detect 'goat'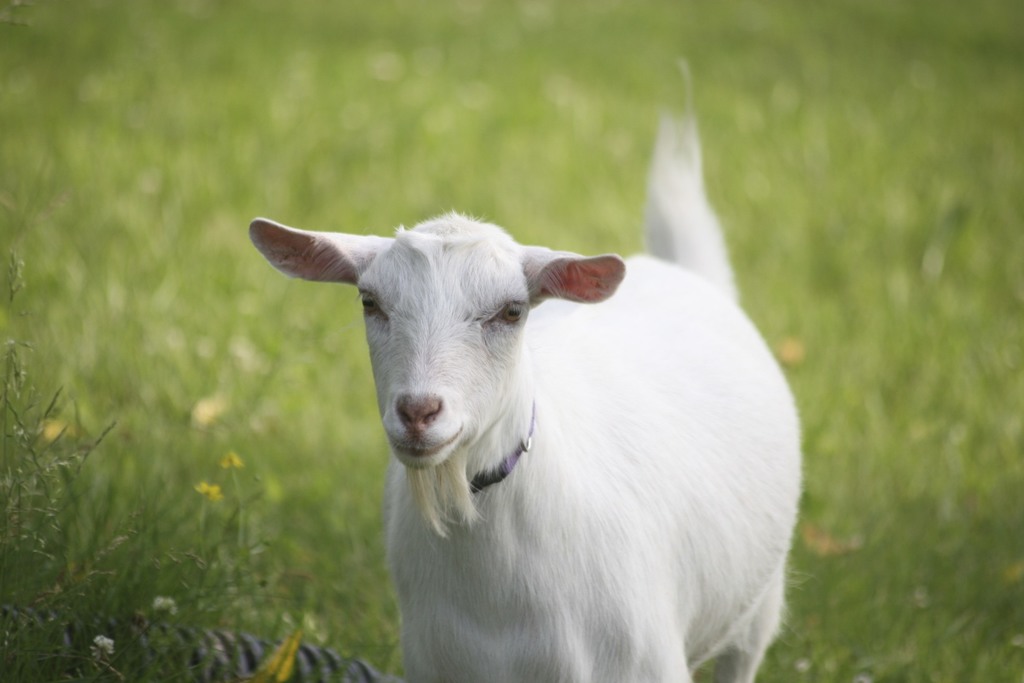
<bbox>249, 94, 811, 682</bbox>
